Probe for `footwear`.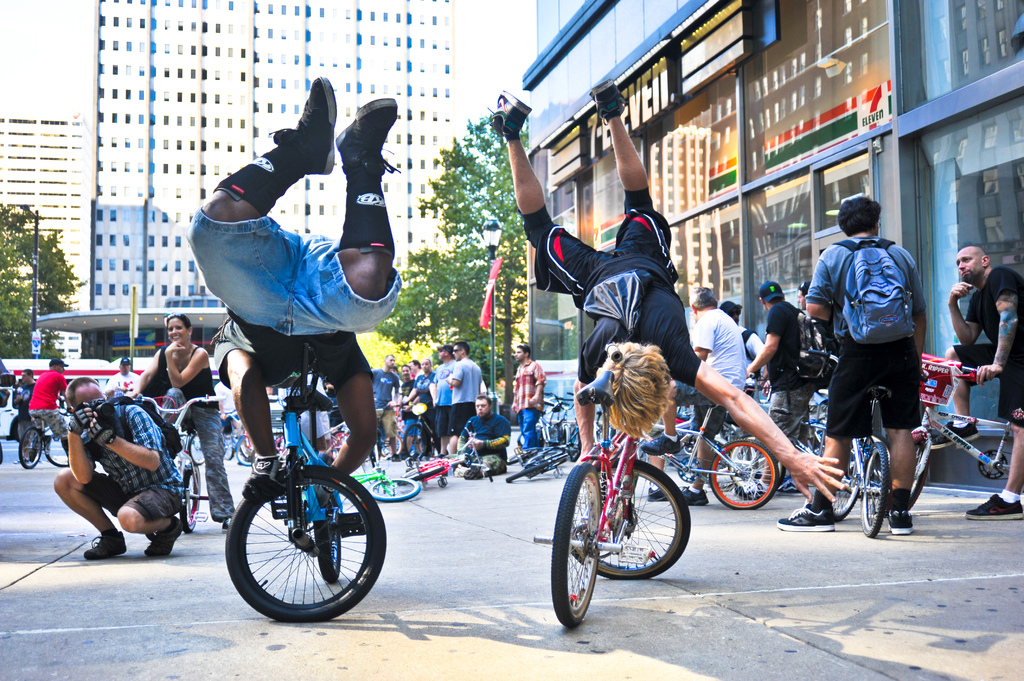
Probe result: pyautogui.locateOnScreen(678, 487, 699, 502).
